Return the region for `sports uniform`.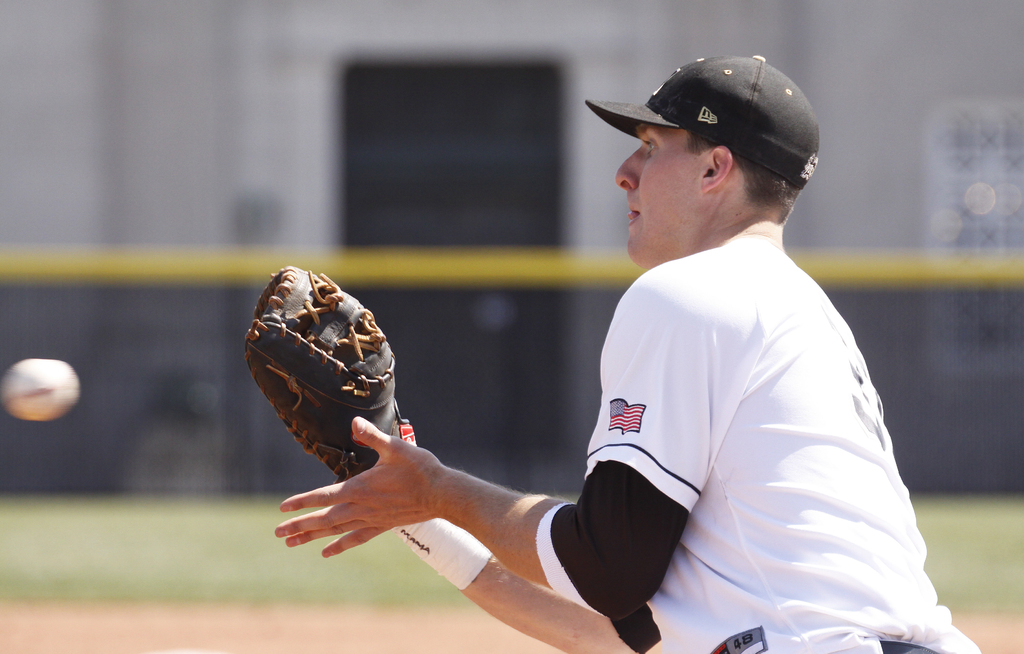
243,53,983,653.
